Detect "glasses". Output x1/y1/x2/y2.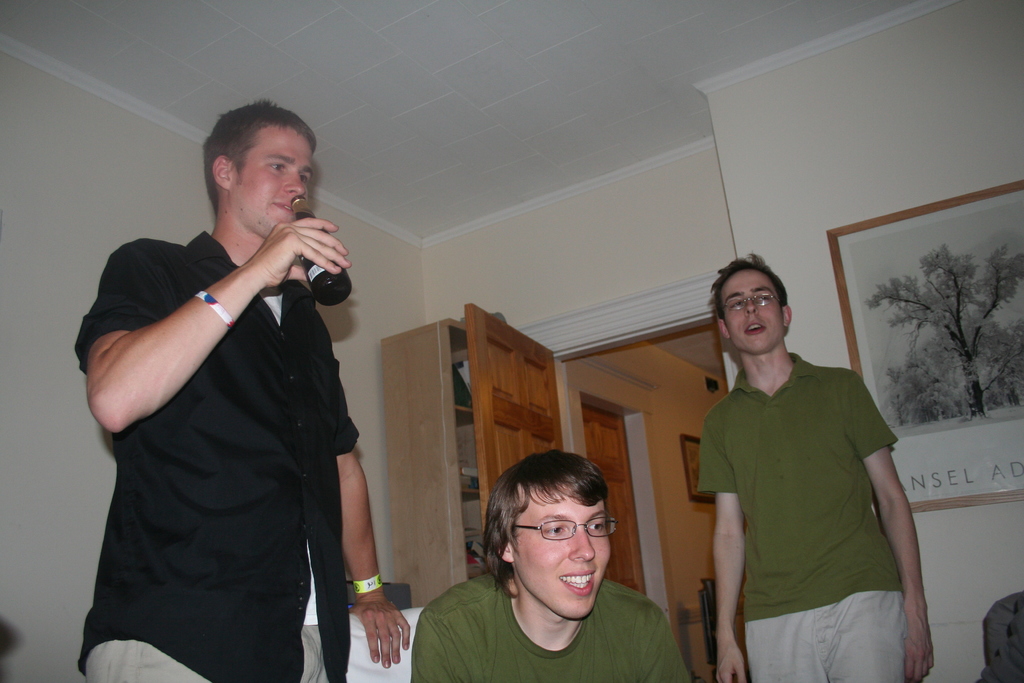
724/288/792/316.
